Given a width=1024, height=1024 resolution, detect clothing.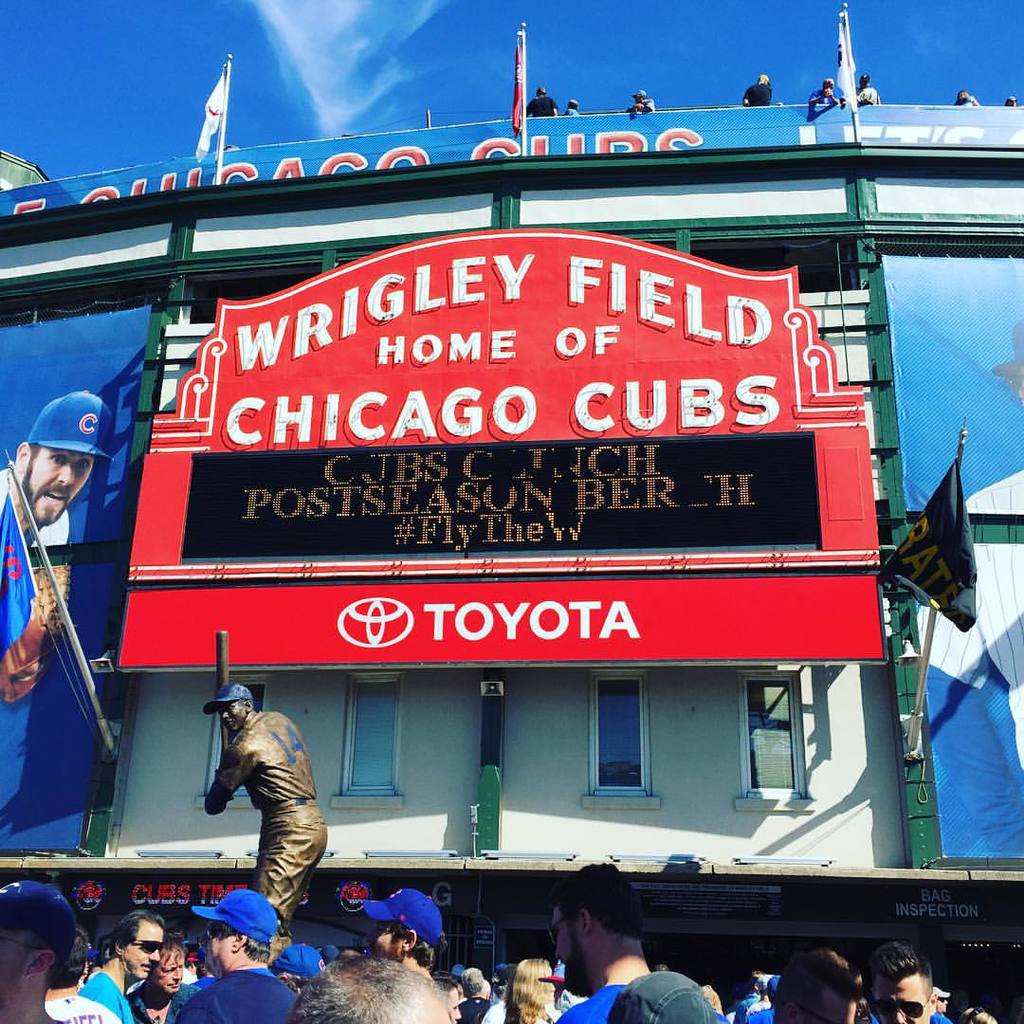
x1=193 y1=704 x2=348 y2=921.
